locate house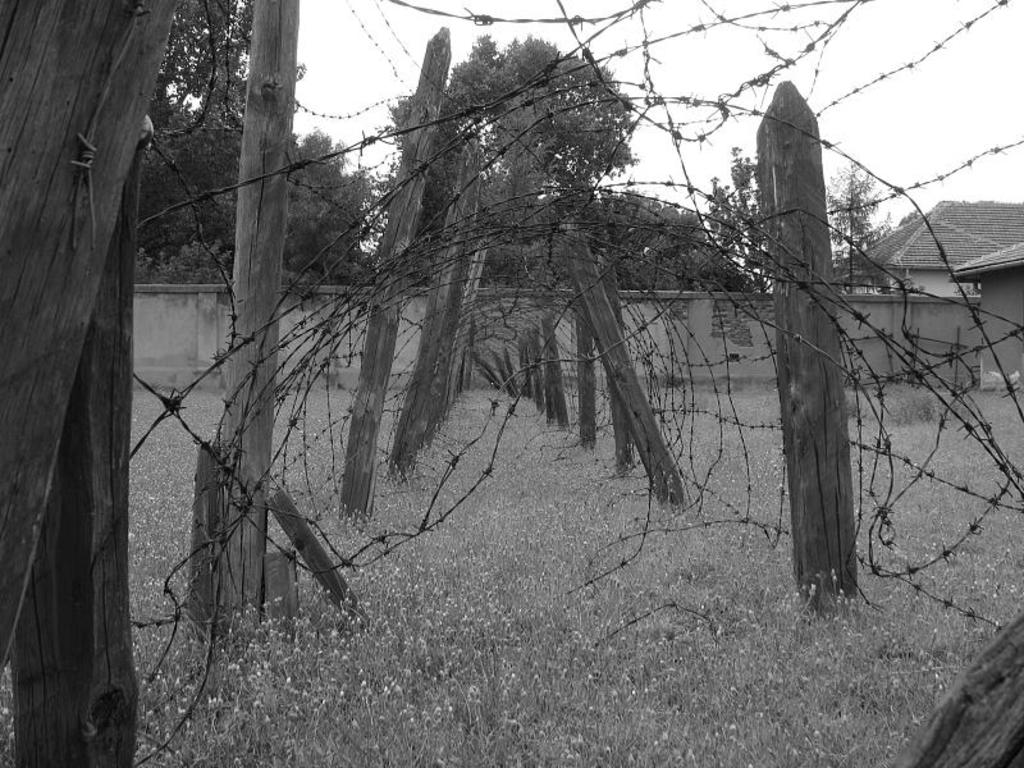
crop(946, 242, 1023, 390)
